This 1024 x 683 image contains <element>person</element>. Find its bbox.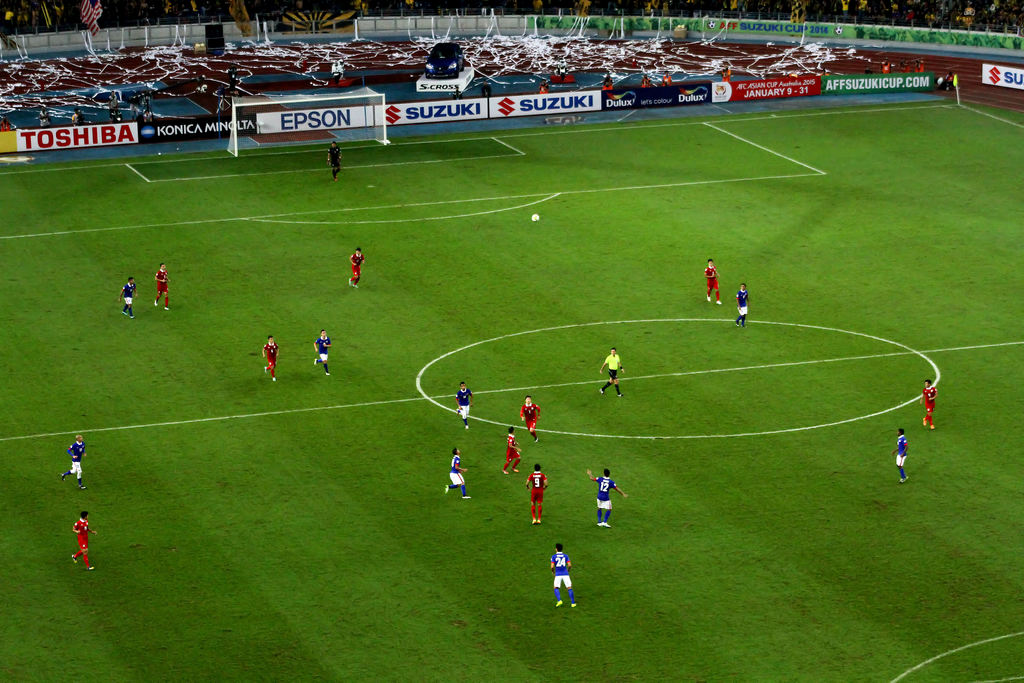
40/107/50/127.
